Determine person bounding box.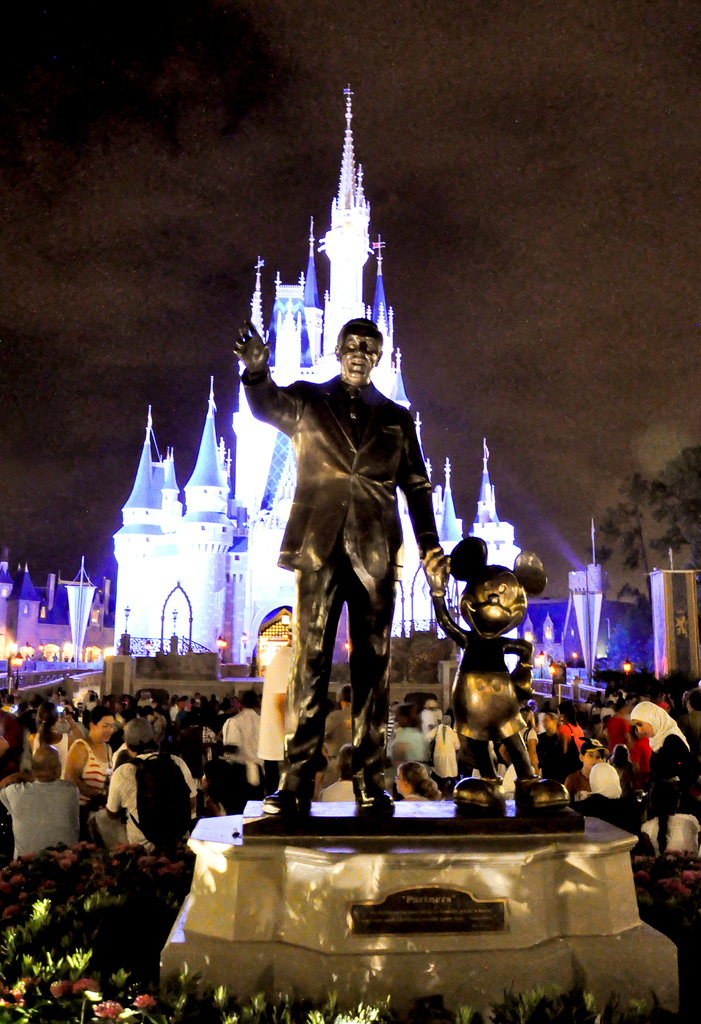
Determined: {"left": 230, "top": 310, "right": 447, "bottom": 829}.
